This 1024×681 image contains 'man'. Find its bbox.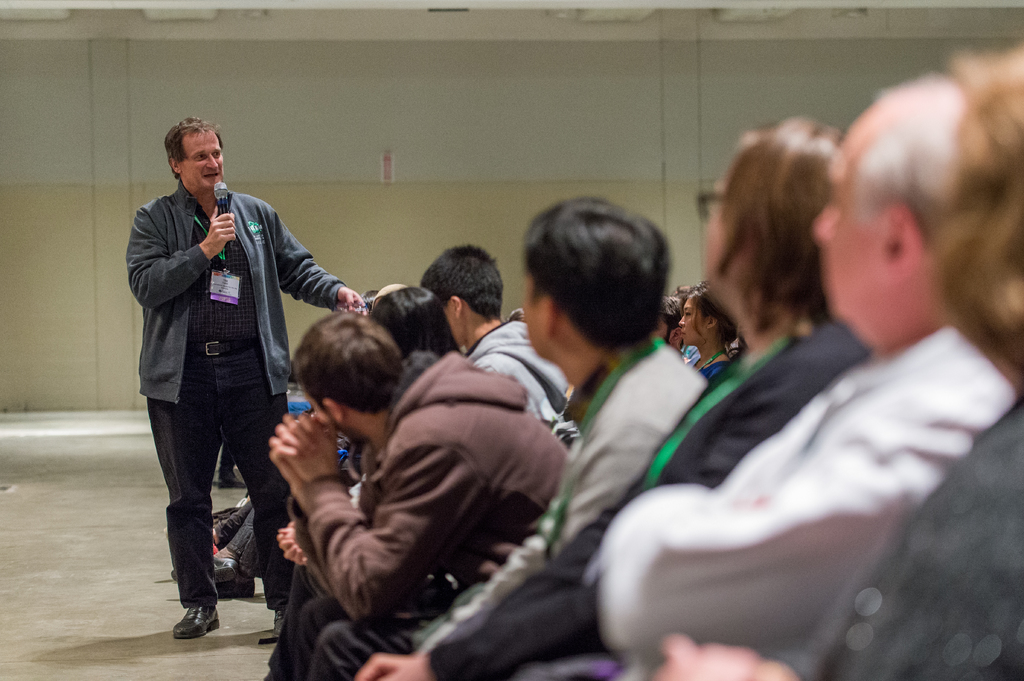
(410,240,576,432).
